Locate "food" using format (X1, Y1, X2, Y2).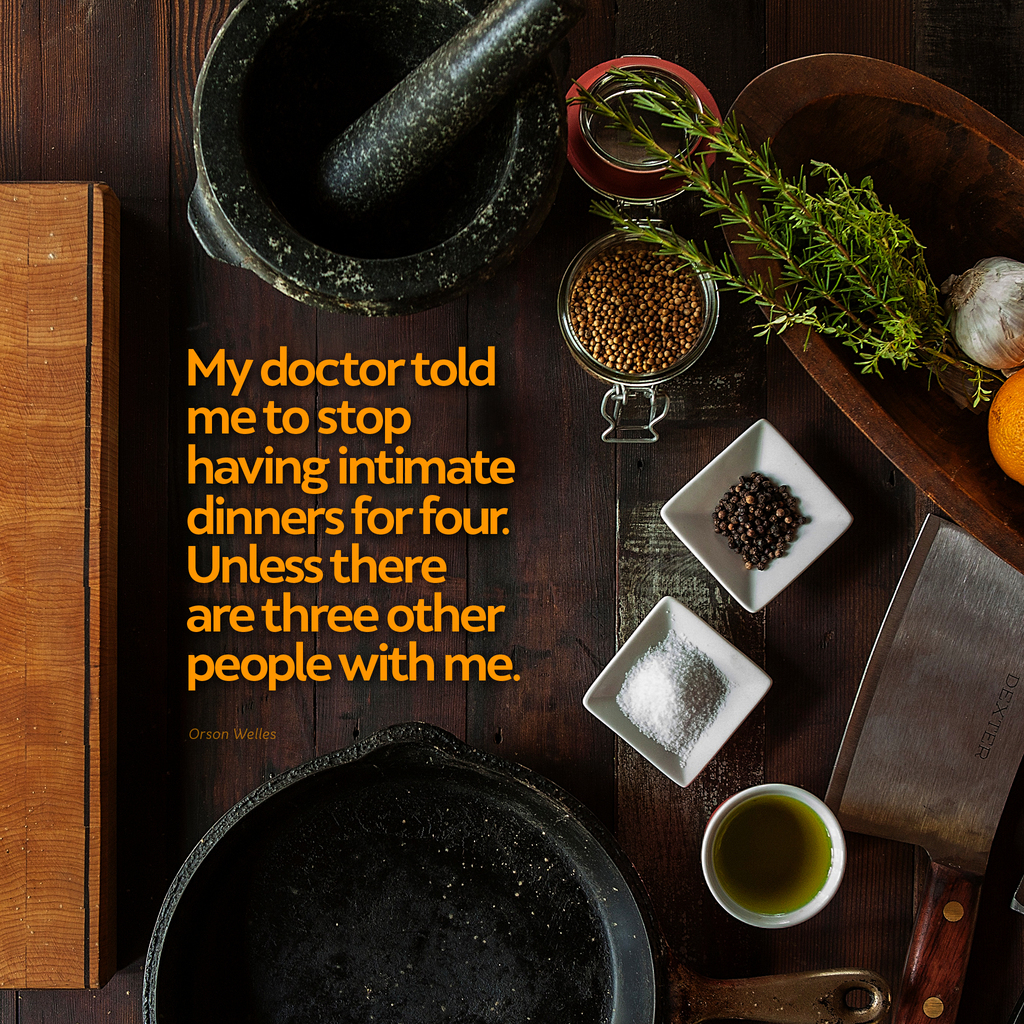
(984, 367, 1023, 494).
